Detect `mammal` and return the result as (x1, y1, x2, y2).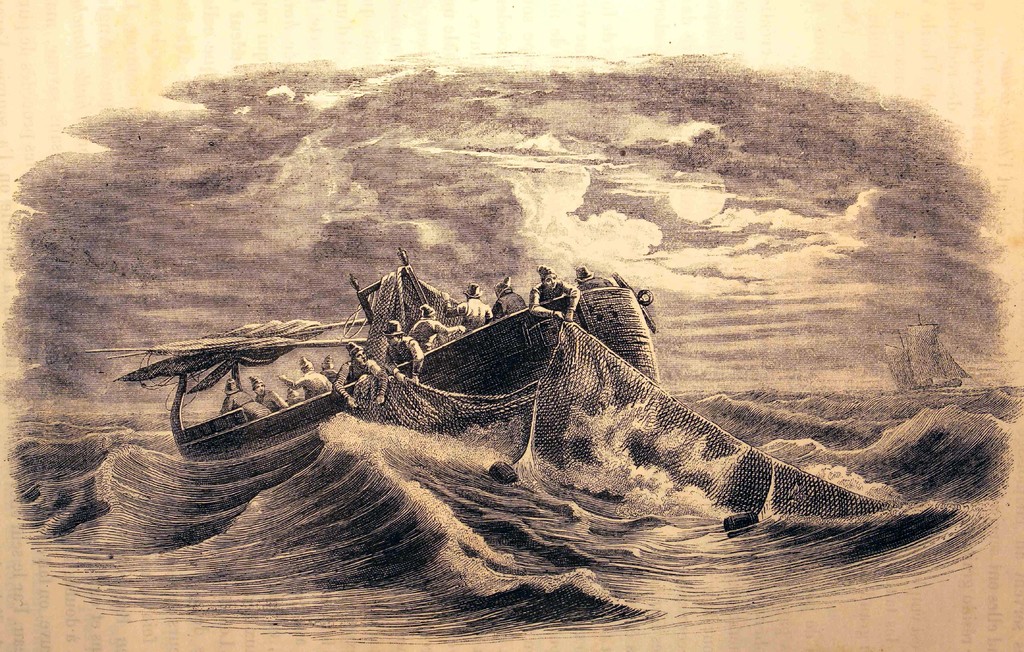
(334, 339, 388, 409).
